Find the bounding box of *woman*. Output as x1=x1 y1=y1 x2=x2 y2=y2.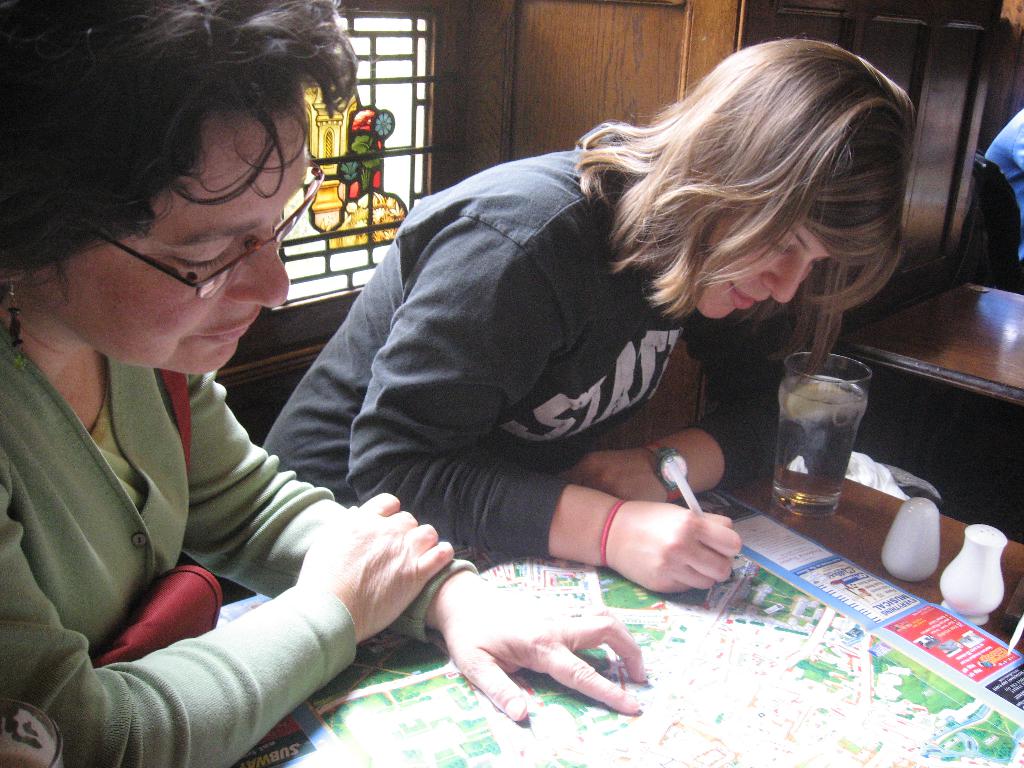
x1=0 y1=0 x2=643 y2=767.
